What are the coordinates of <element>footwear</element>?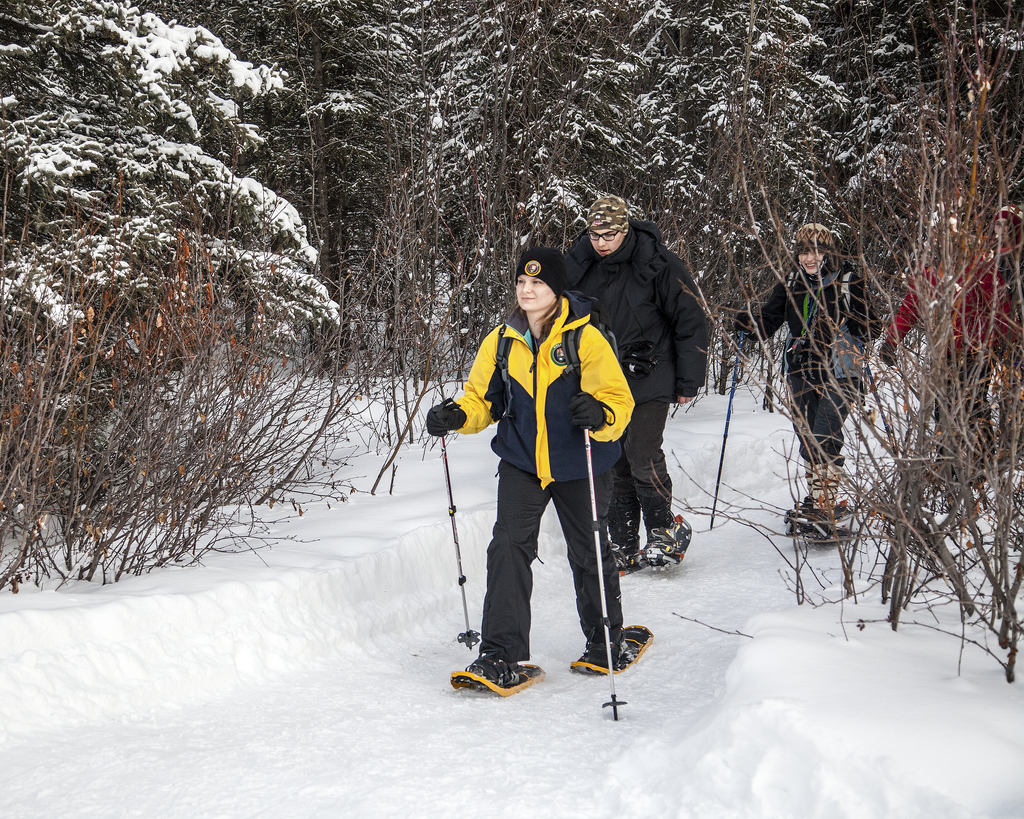
Rect(612, 539, 632, 571).
